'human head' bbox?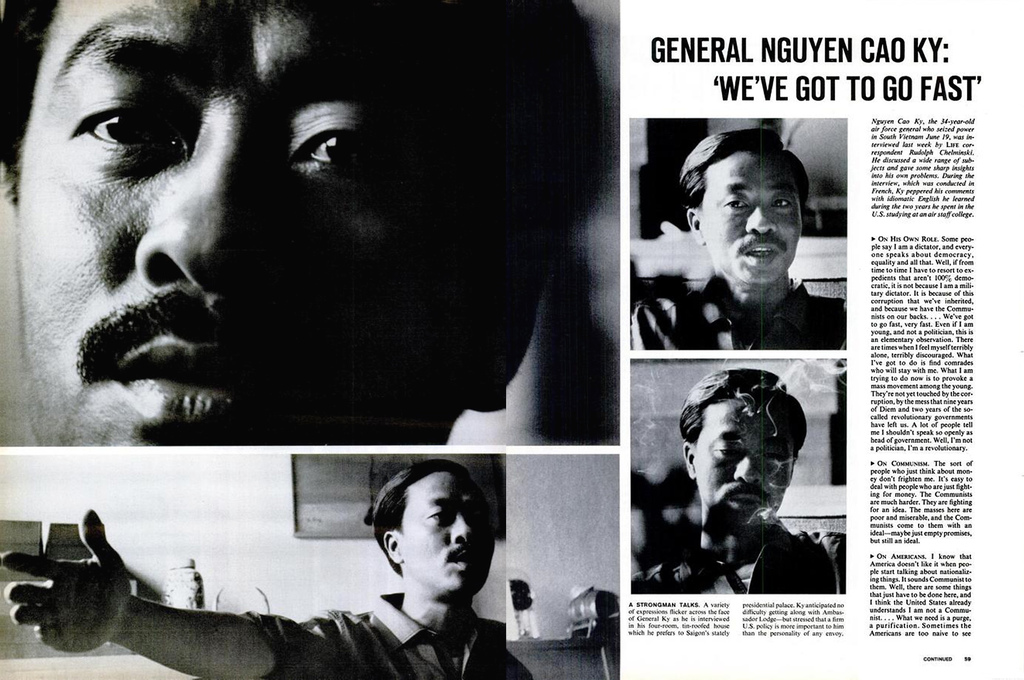
[x1=0, y1=0, x2=605, y2=446]
